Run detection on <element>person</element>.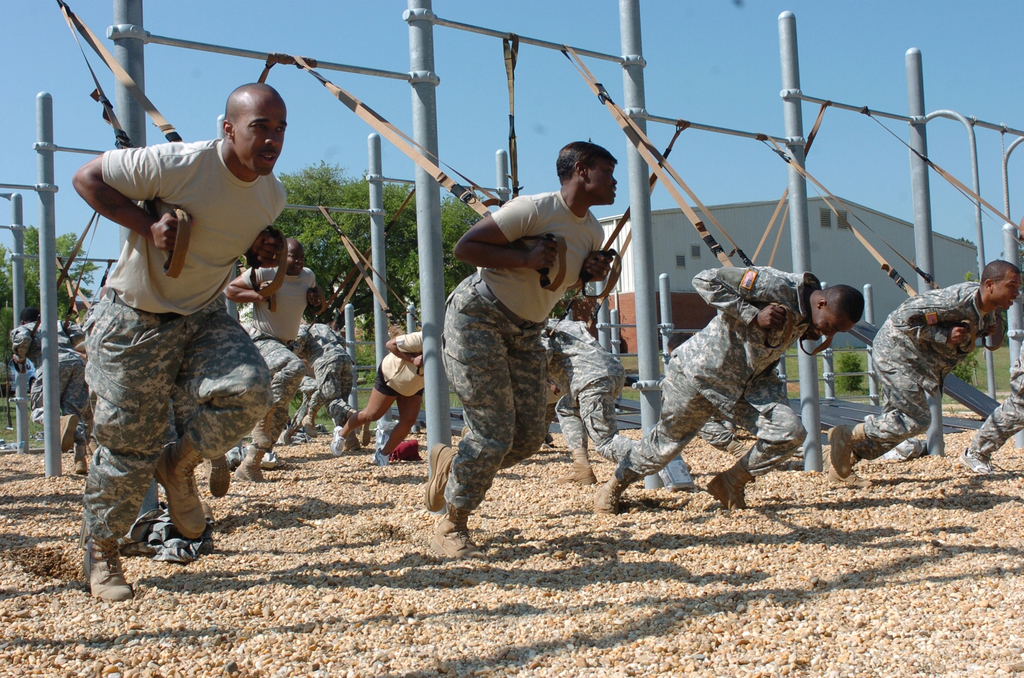
Result: region(69, 93, 275, 595).
